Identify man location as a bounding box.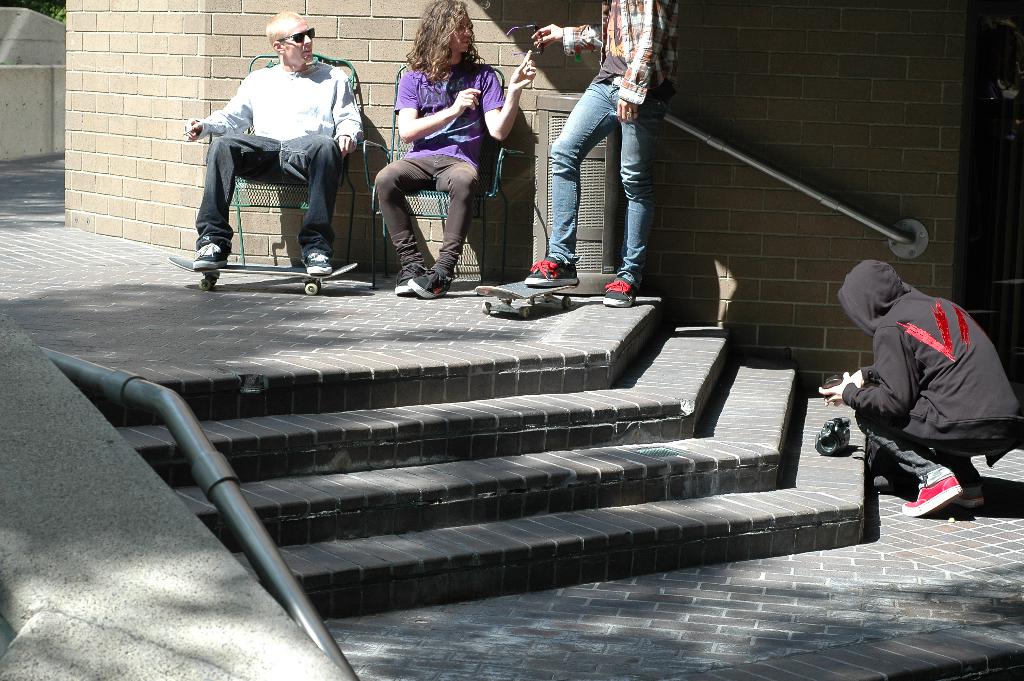
left=190, top=16, right=365, bottom=274.
